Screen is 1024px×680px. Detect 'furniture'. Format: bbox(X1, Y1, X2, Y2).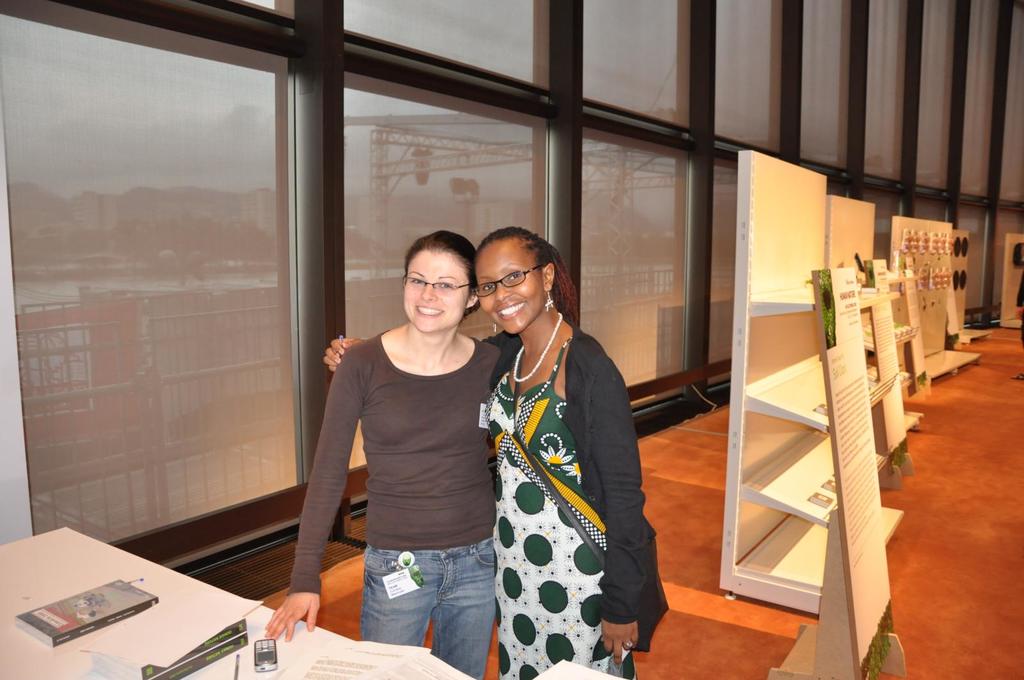
bbox(889, 211, 990, 383).
